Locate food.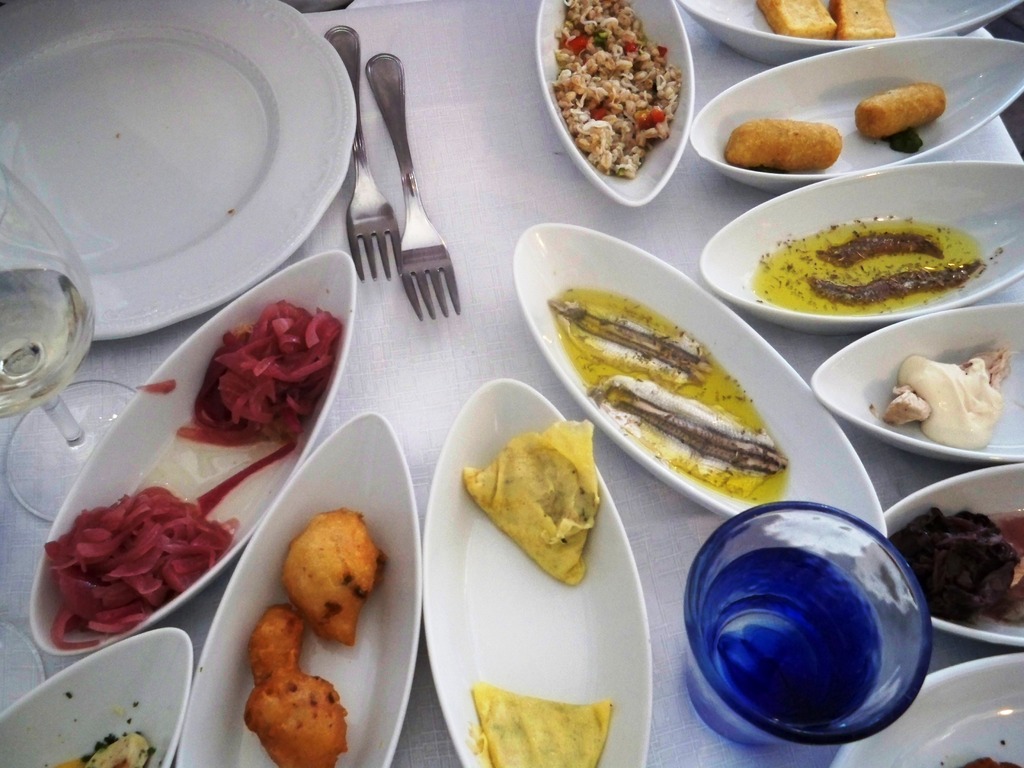
Bounding box: [x1=546, y1=288, x2=789, y2=504].
